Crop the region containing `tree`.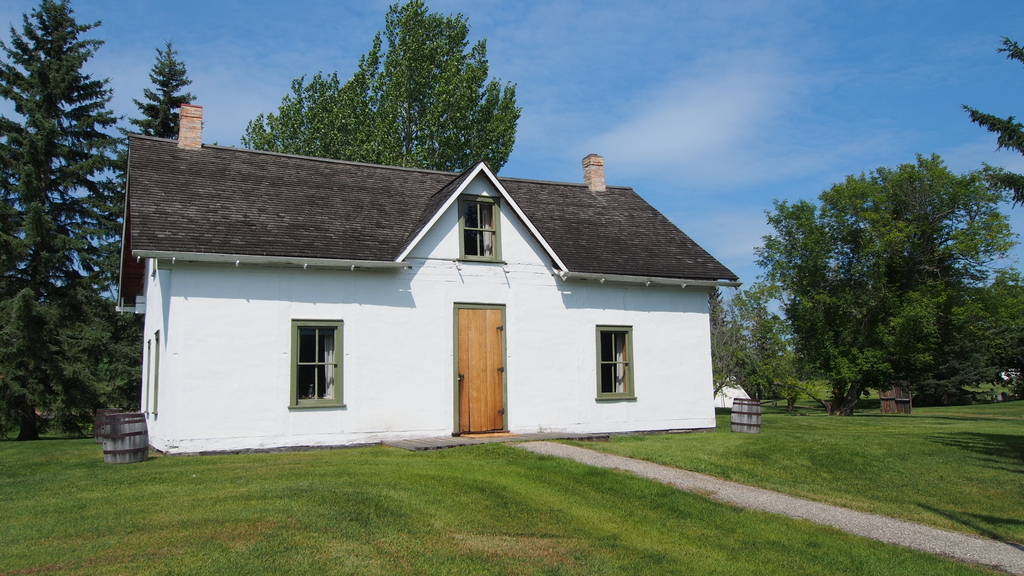
Crop region: detection(0, 0, 141, 422).
